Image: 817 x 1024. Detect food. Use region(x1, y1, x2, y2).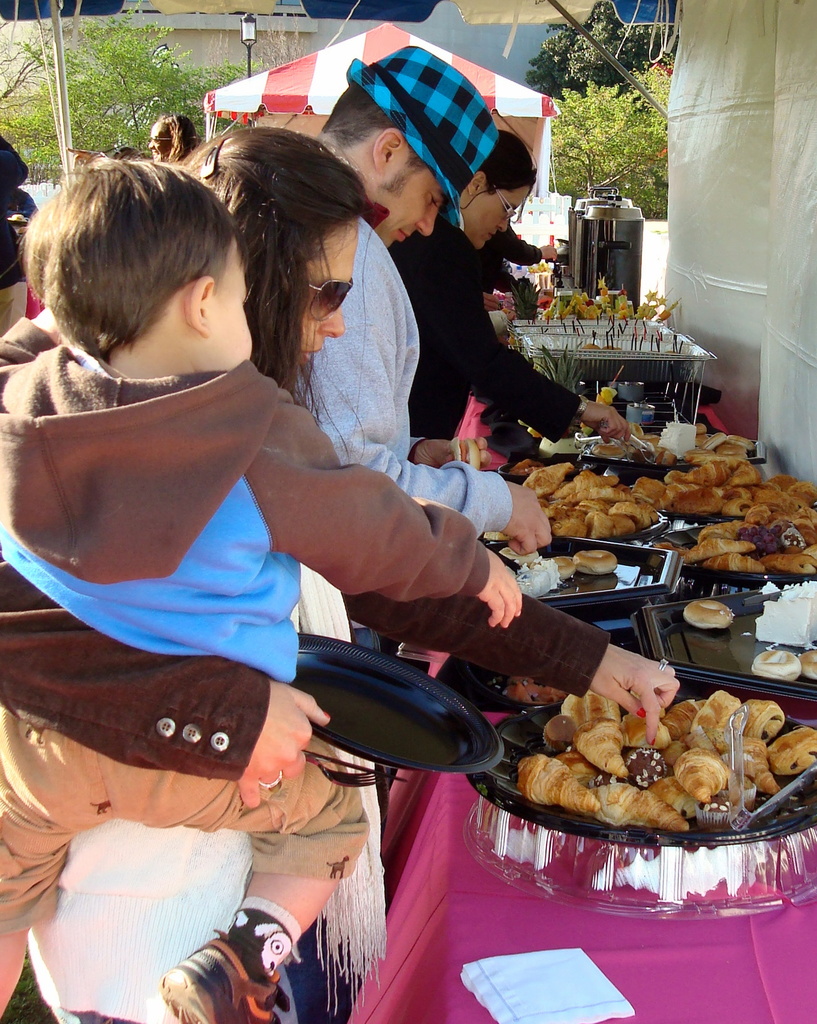
region(628, 420, 752, 463).
